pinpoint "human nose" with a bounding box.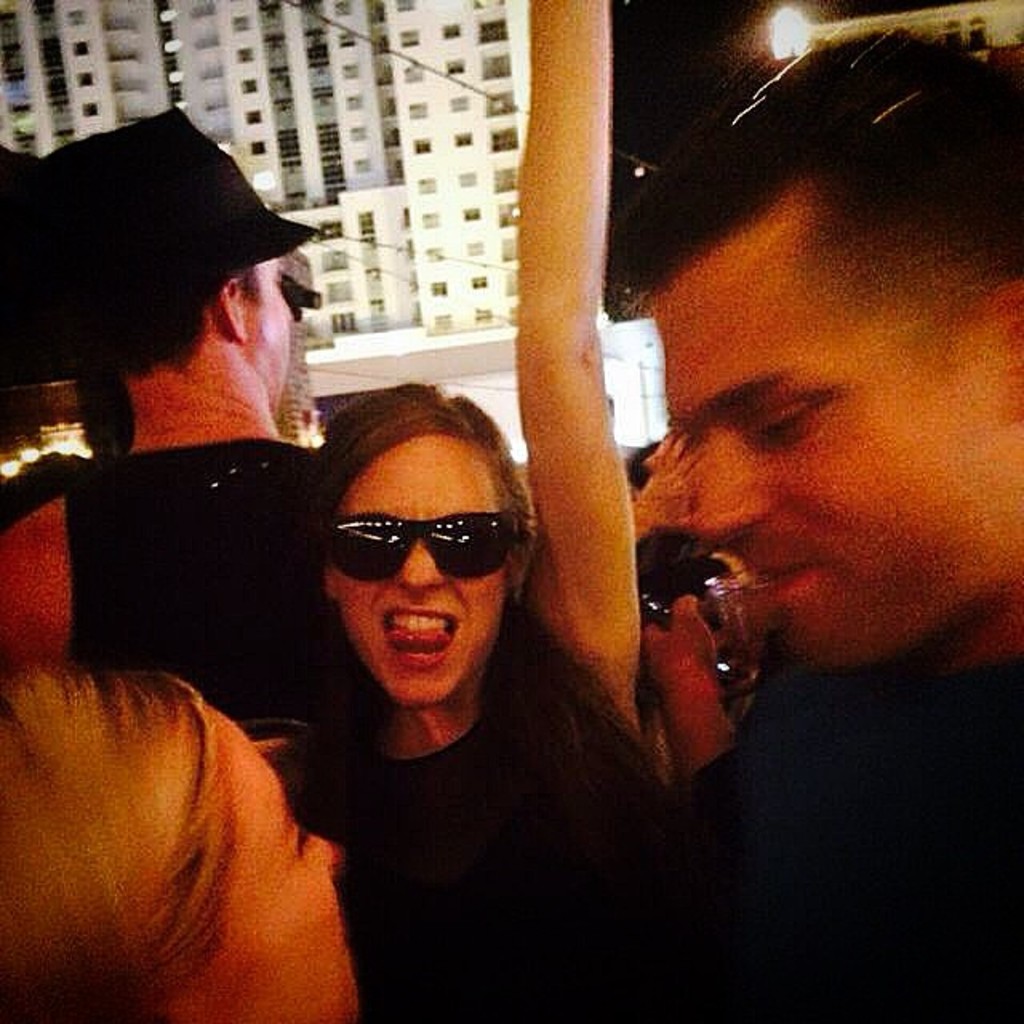
x1=312 y1=838 x2=339 y2=870.
